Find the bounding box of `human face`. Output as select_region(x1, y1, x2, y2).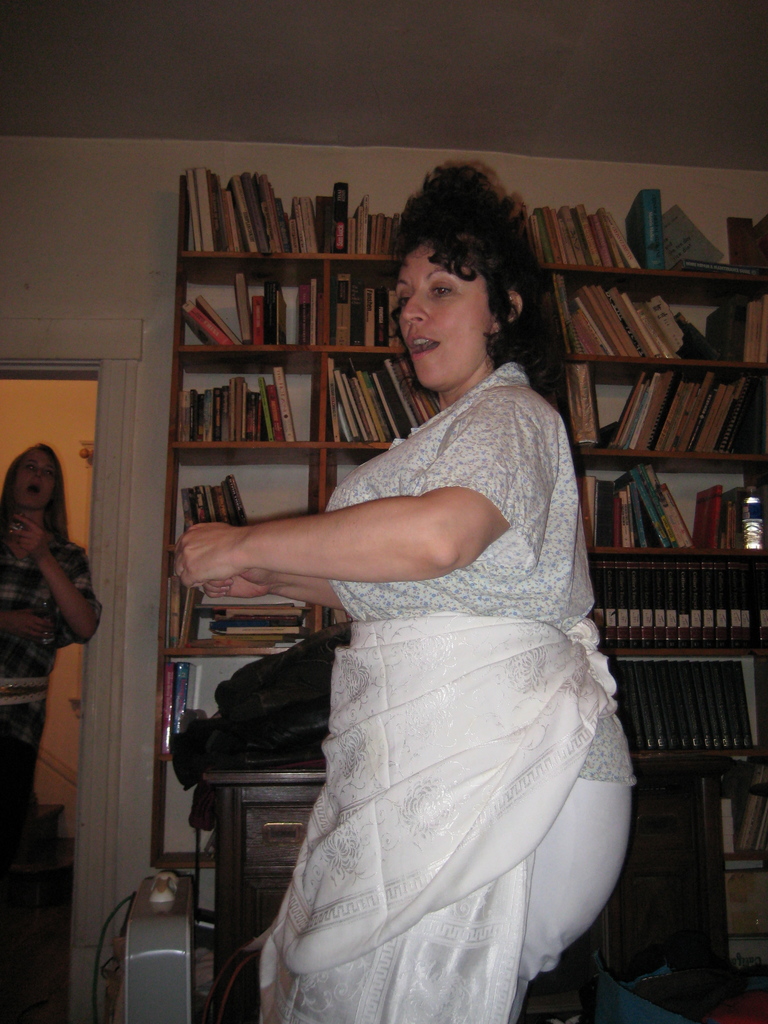
select_region(399, 240, 486, 390).
